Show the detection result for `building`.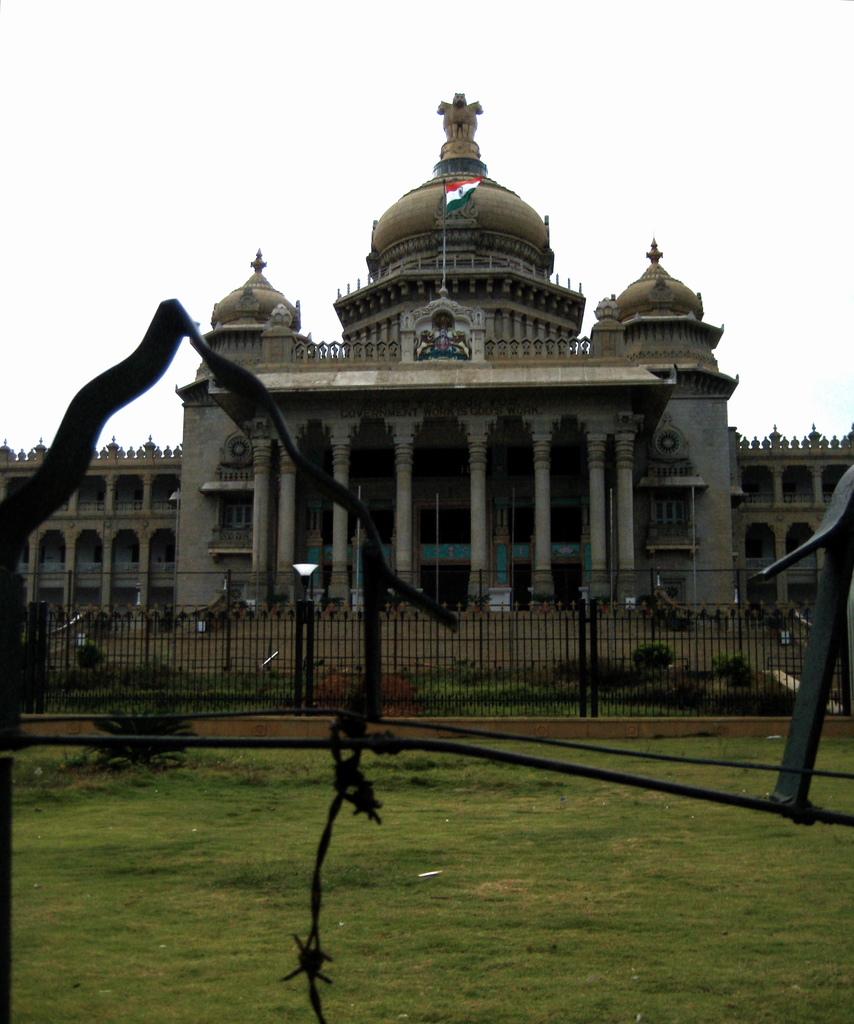
<box>0,94,853,626</box>.
